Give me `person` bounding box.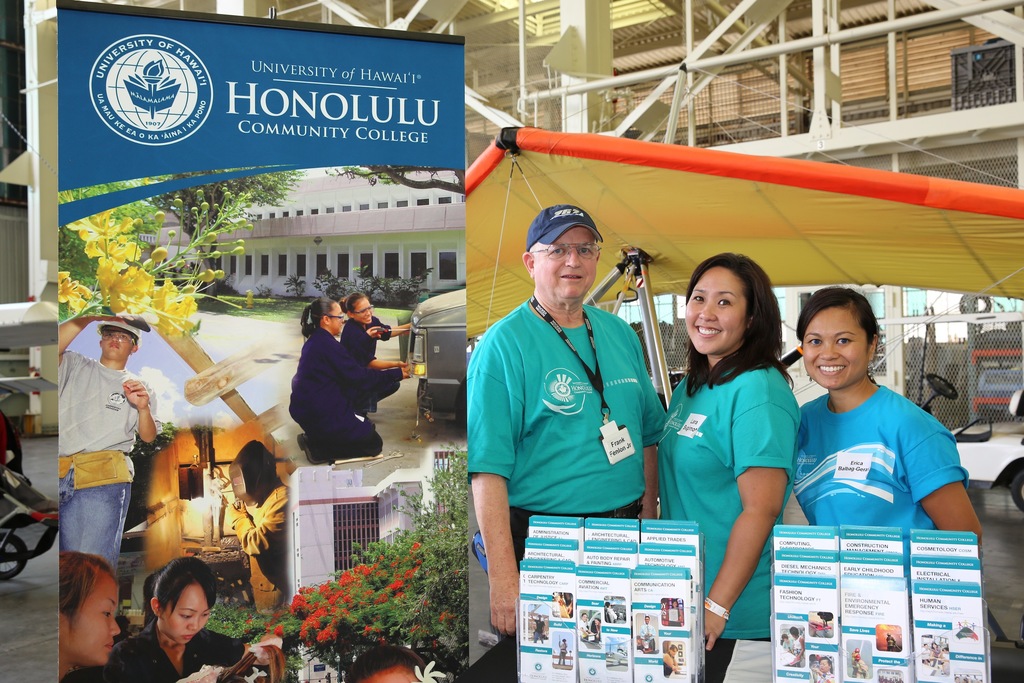
338 289 414 368.
